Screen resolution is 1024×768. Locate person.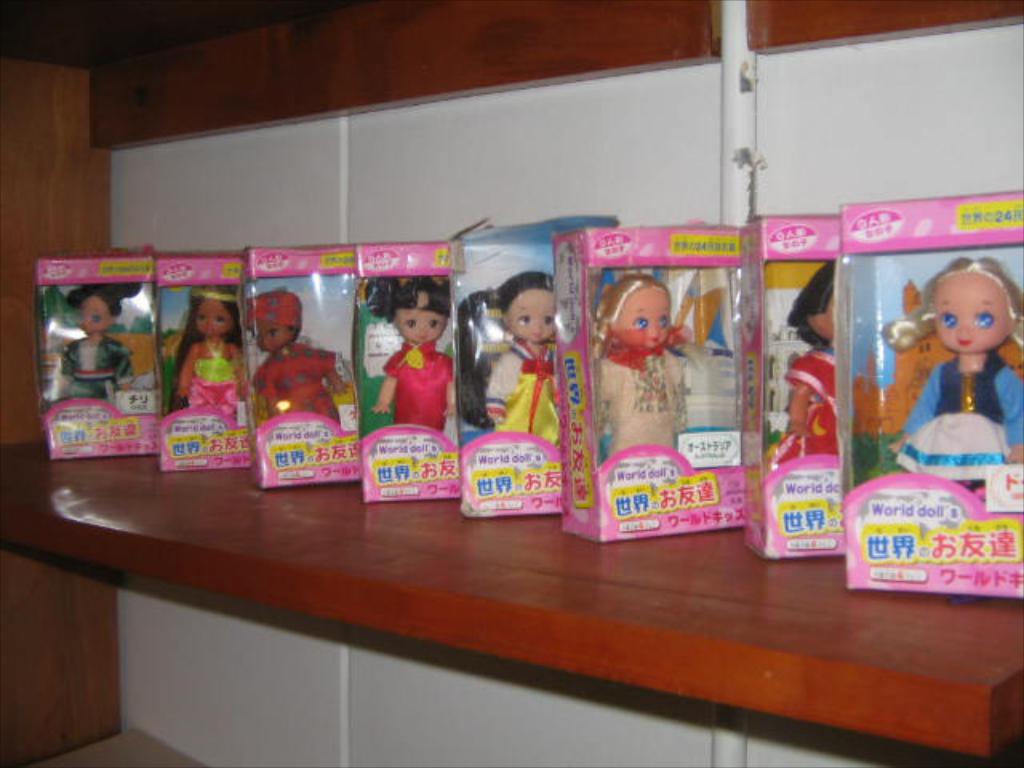
detection(454, 274, 563, 454).
